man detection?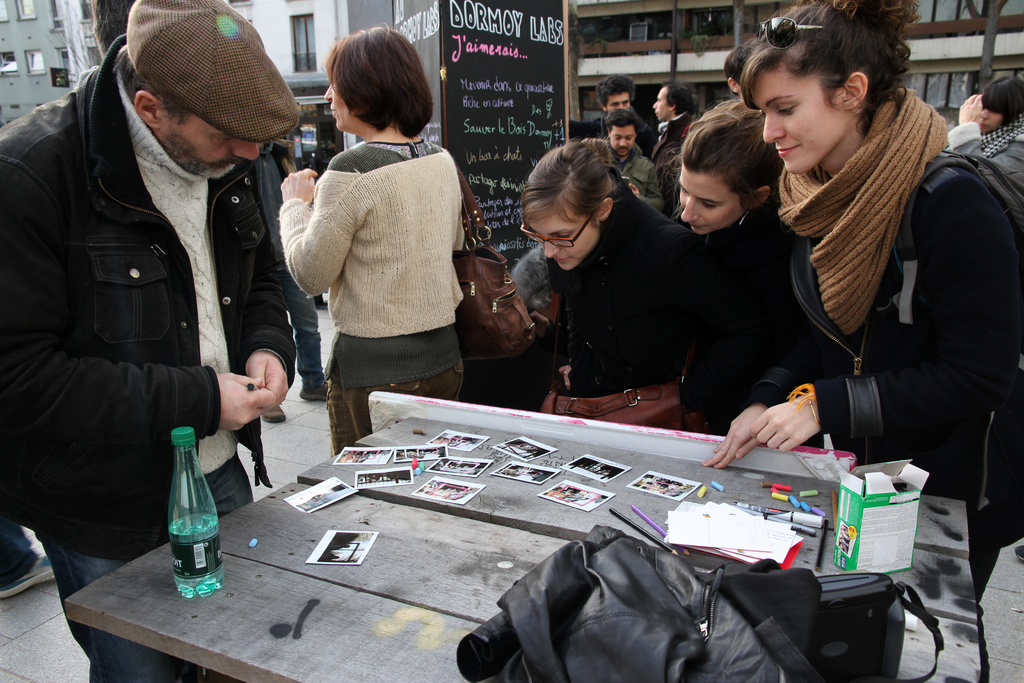
<region>646, 77, 698, 163</region>
